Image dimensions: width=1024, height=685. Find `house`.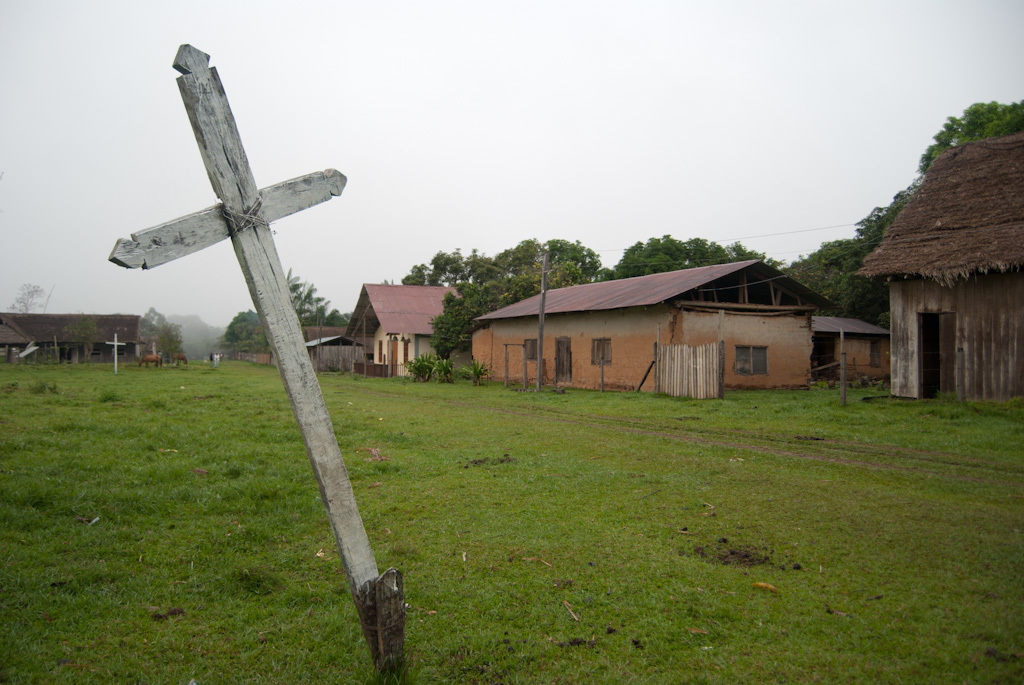
locate(0, 312, 144, 362).
